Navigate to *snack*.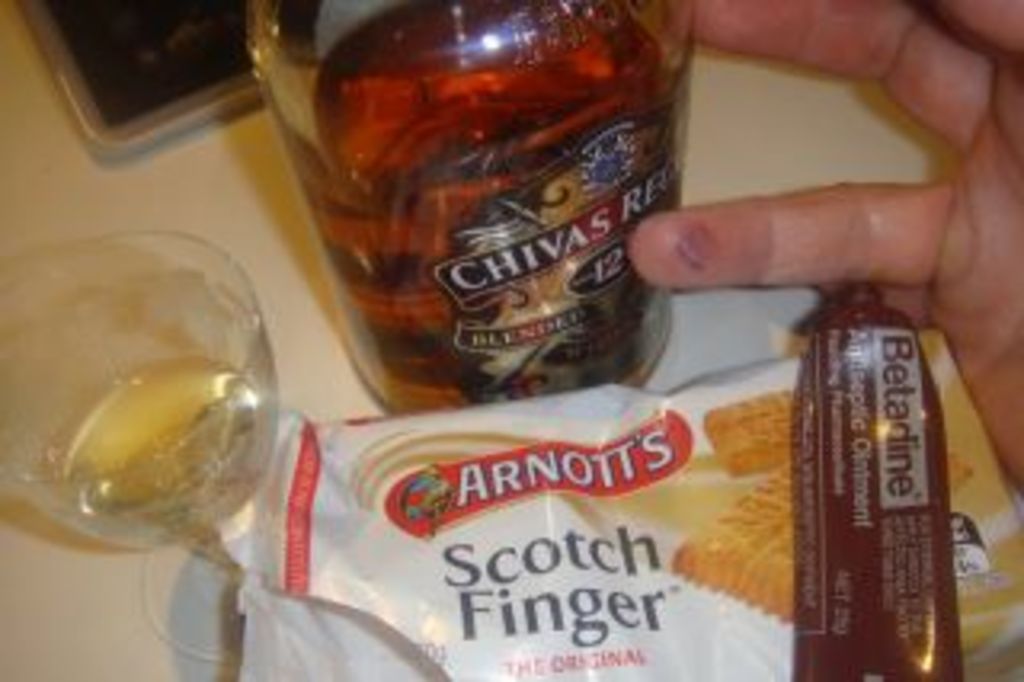
Navigation target: box=[707, 384, 797, 493].
